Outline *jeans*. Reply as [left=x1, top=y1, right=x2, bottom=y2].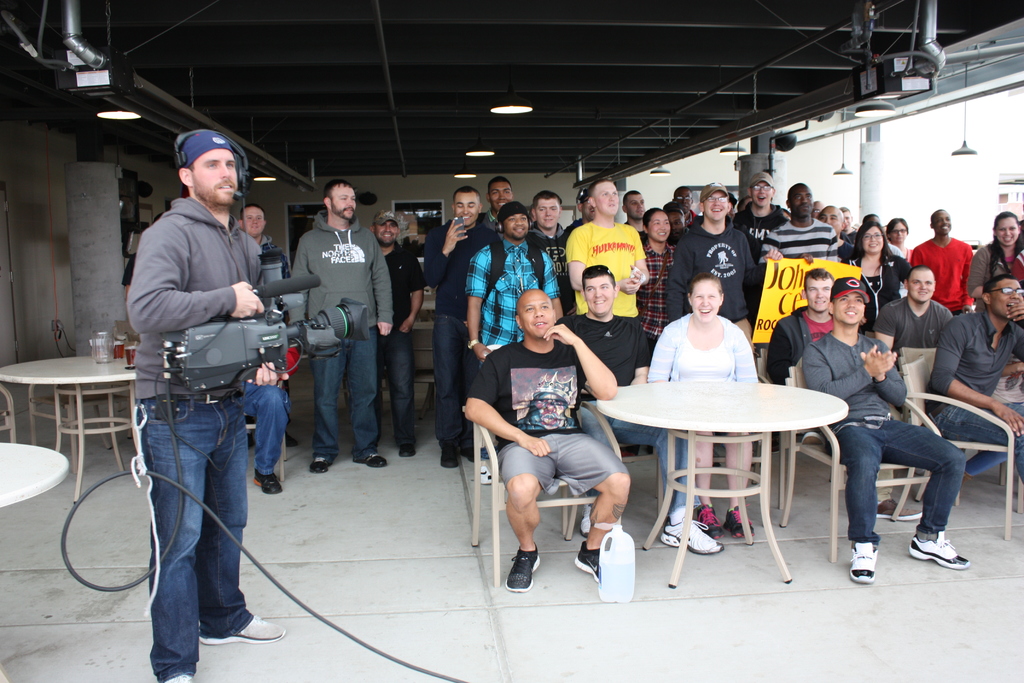
[left=575, top=397, right=703, bottom=513].
